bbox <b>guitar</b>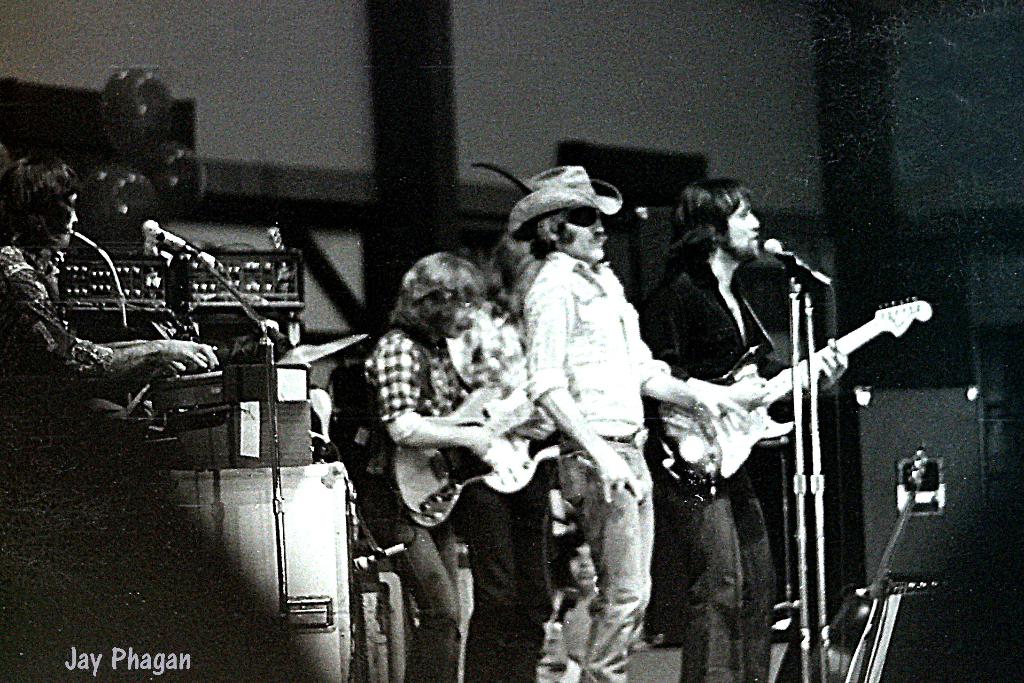
box(385, 368, 544, 541)
